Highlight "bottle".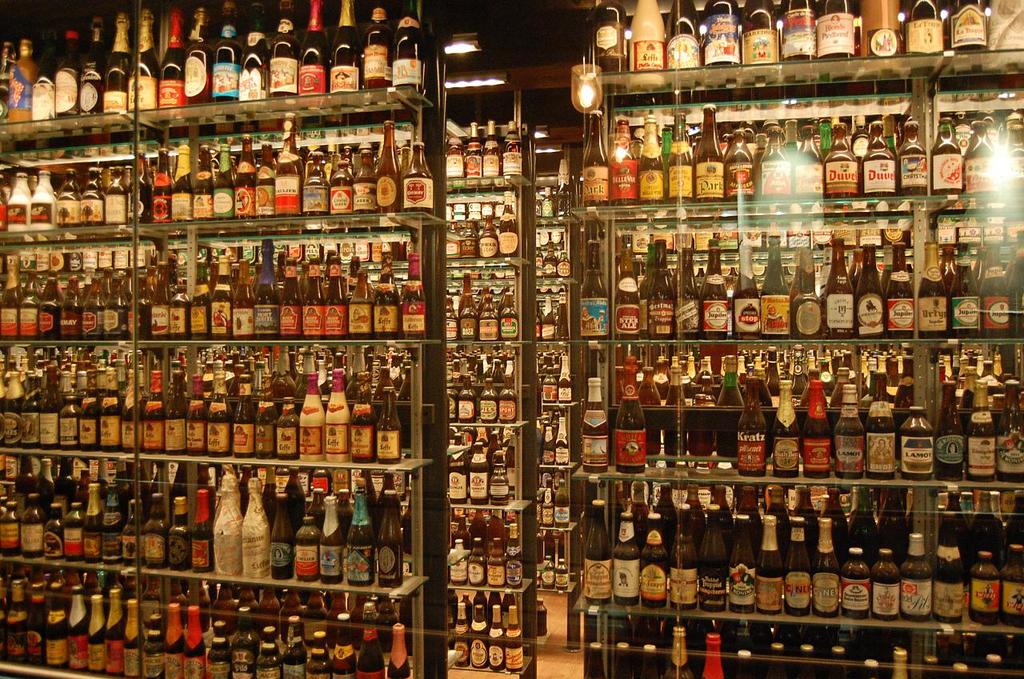
Highlighted region: <region>464, 541, 482, 586</region>.
